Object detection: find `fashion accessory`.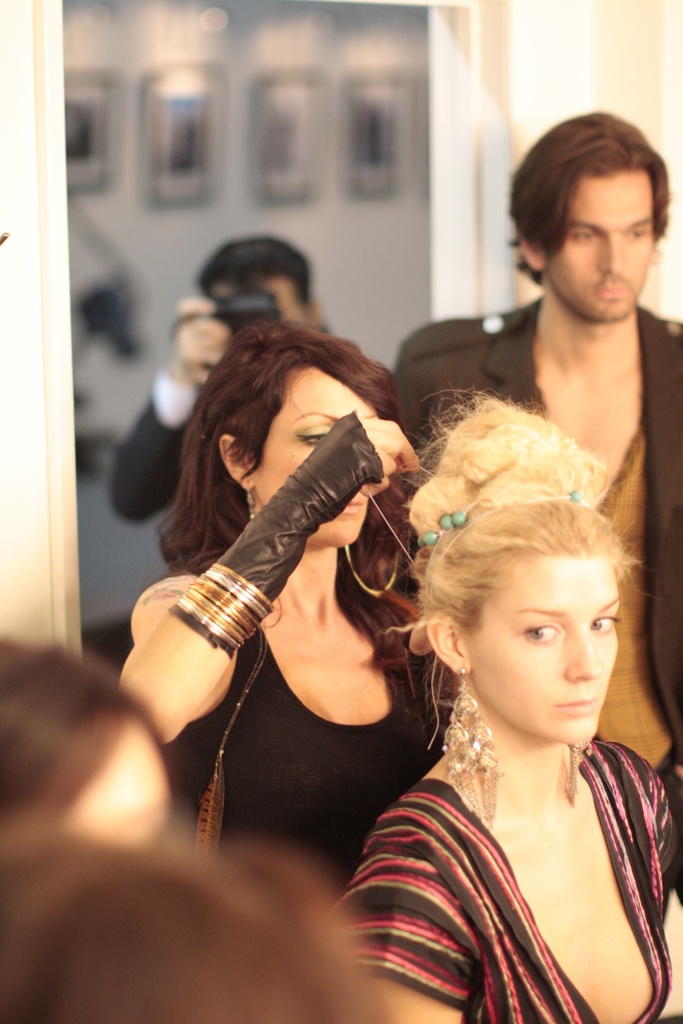
239,477,260,522.
